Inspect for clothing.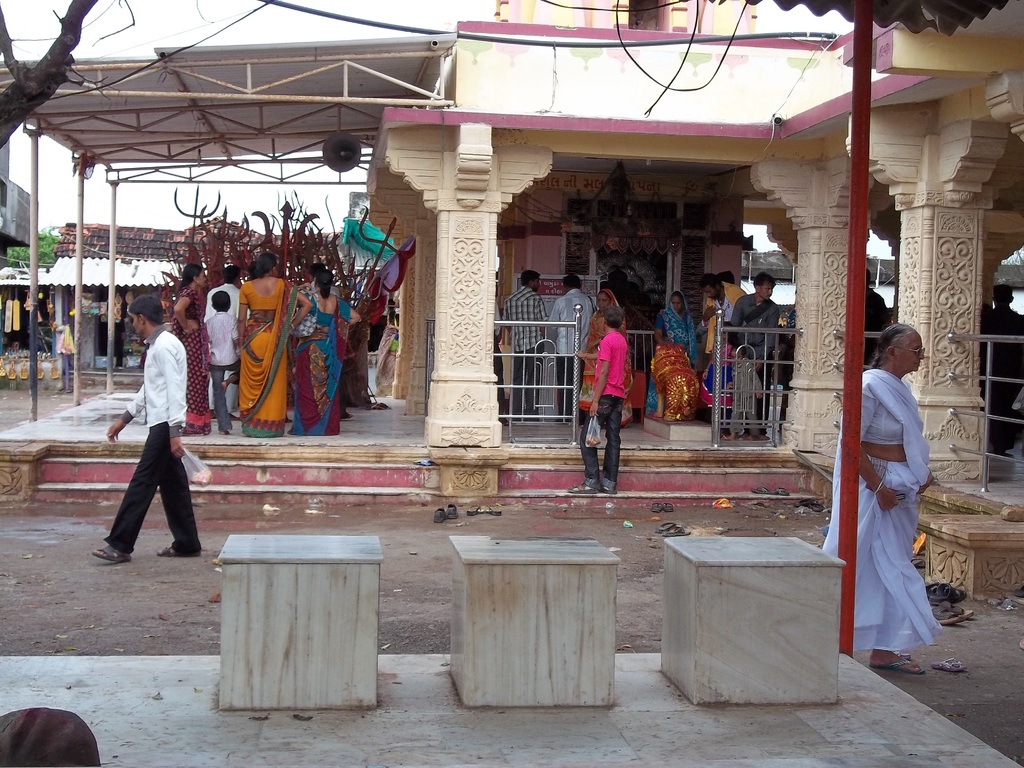
Inspection: <region>653, 303, 692, 373</region>.
